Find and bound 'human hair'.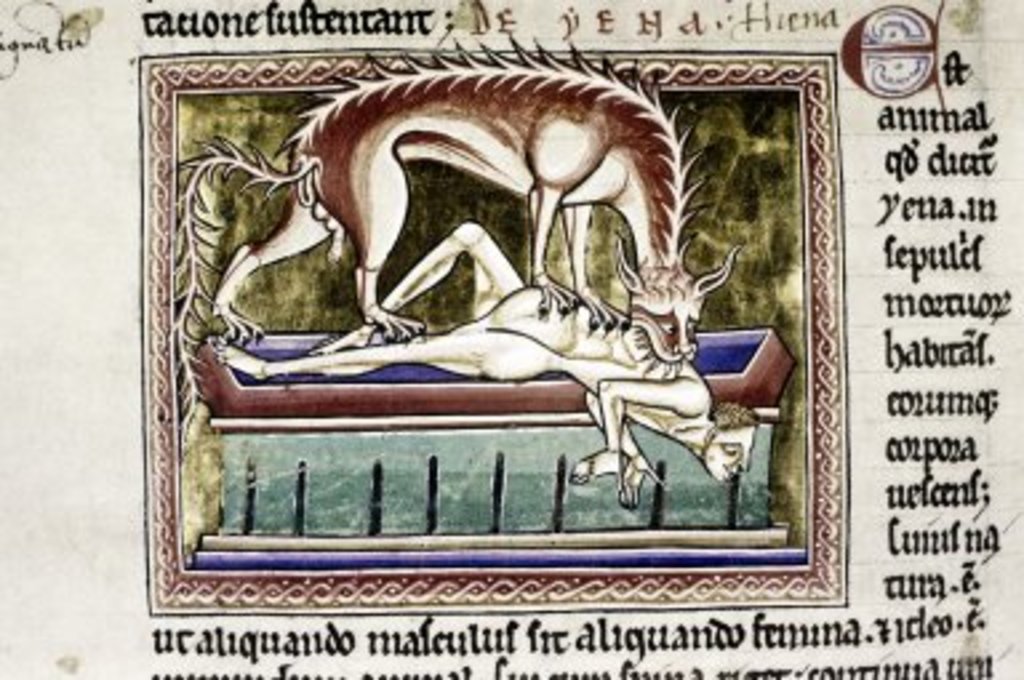
Bound: Rect(712, 397, 763, 432).
